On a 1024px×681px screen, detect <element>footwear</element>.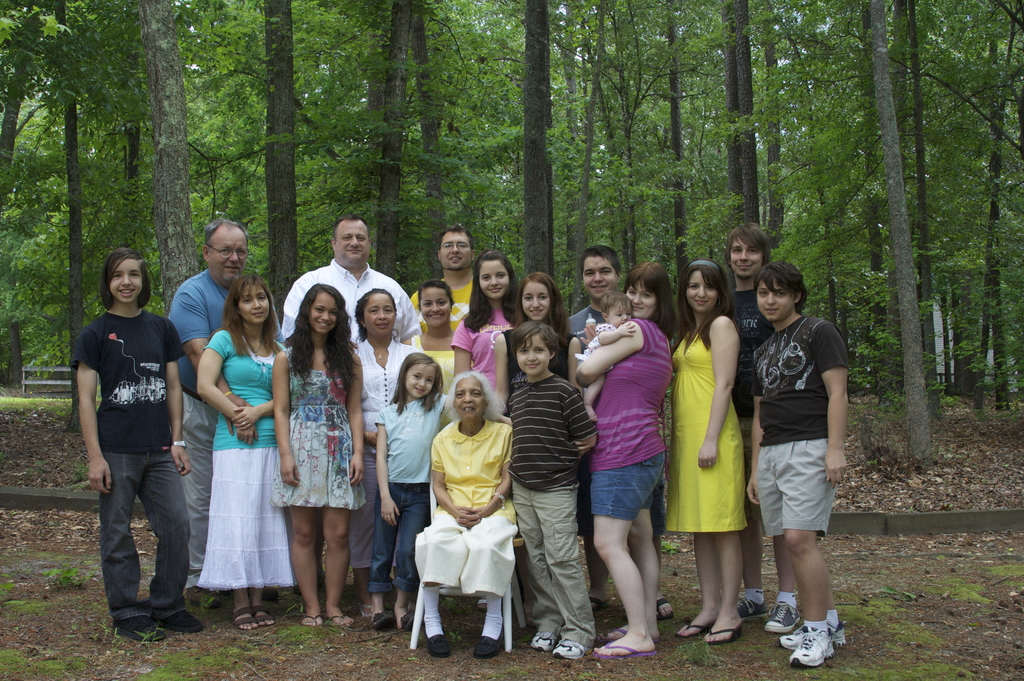
<region>401, 611, 413, 631</region>.
